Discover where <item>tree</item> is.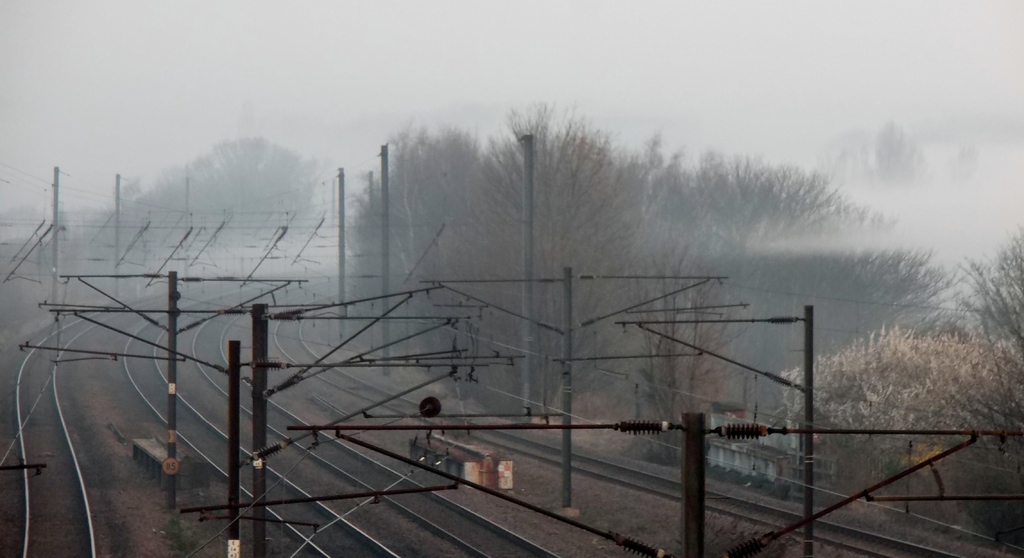
Discovered at pyautogui.locateOnScreen(775, 312, 1023, 528).
